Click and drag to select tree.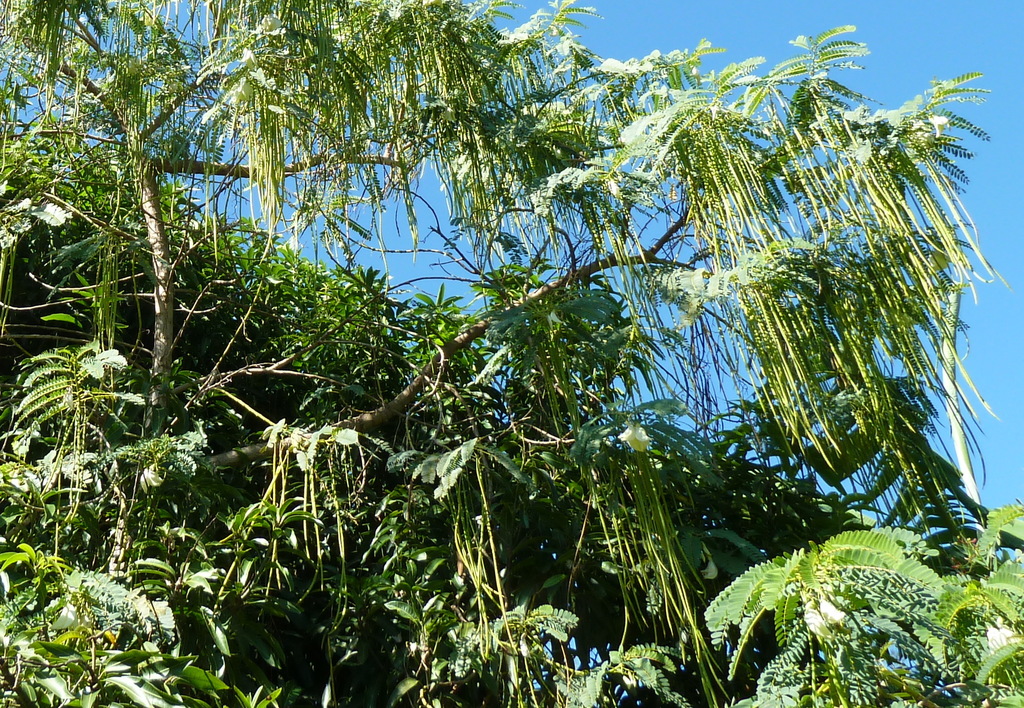
Selection: detection(0, 0, 1023, 707).
